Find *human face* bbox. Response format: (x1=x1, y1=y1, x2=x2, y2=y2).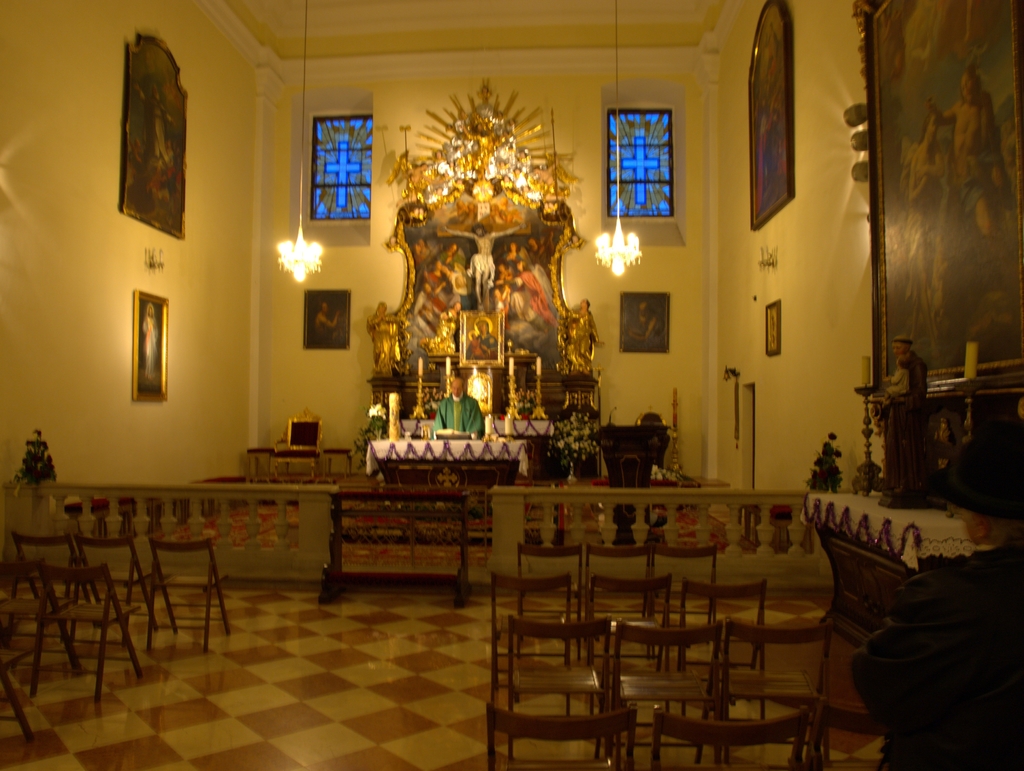
(x1=449, y1=383, x2=462, y2=396).
